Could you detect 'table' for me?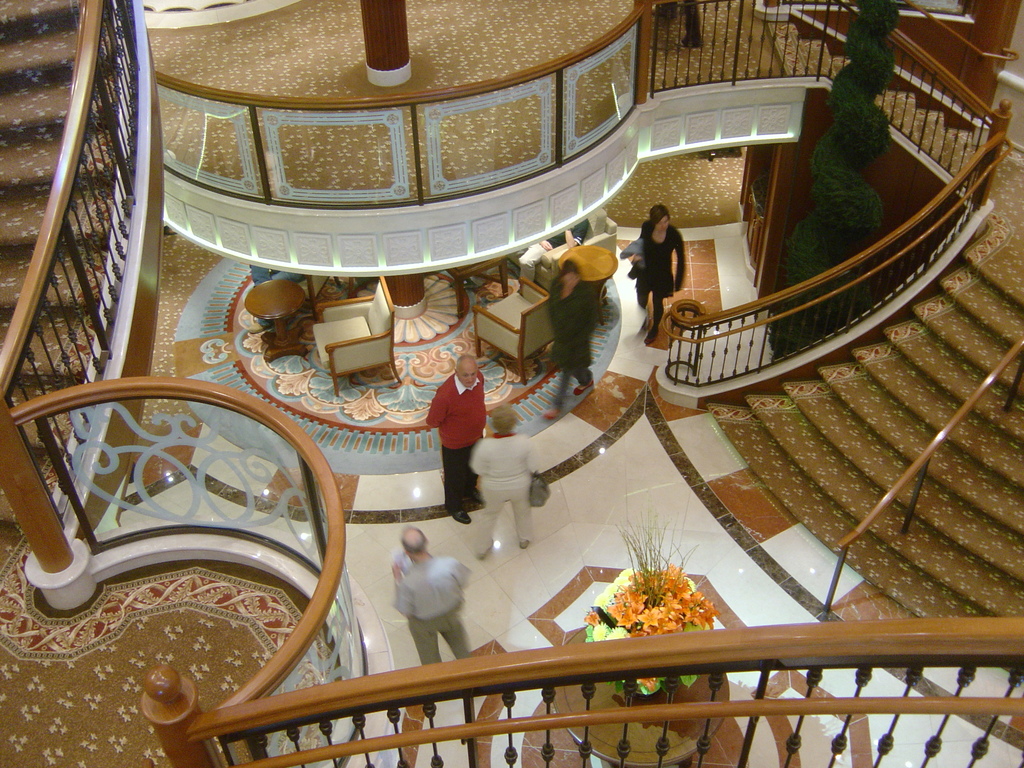
Detection result: (left=535, top=621, right=724, bottom=767).
